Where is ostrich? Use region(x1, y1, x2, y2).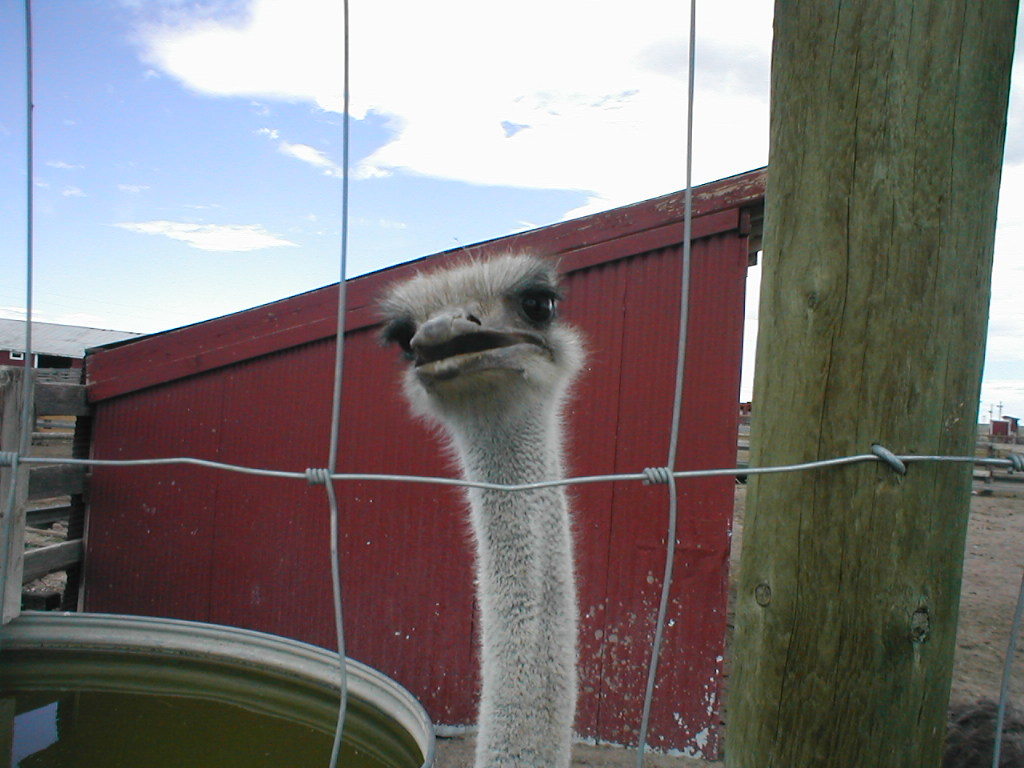
region(337, 217, 603, 765).
